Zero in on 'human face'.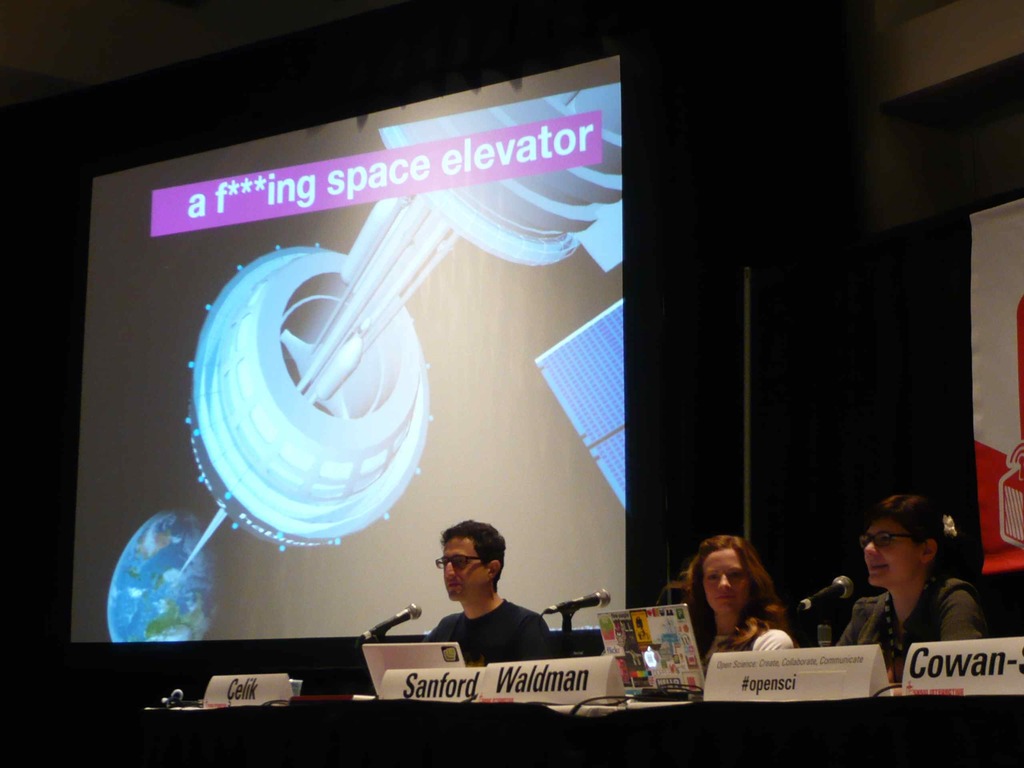
Zeroed in: (702,547,753,614).
